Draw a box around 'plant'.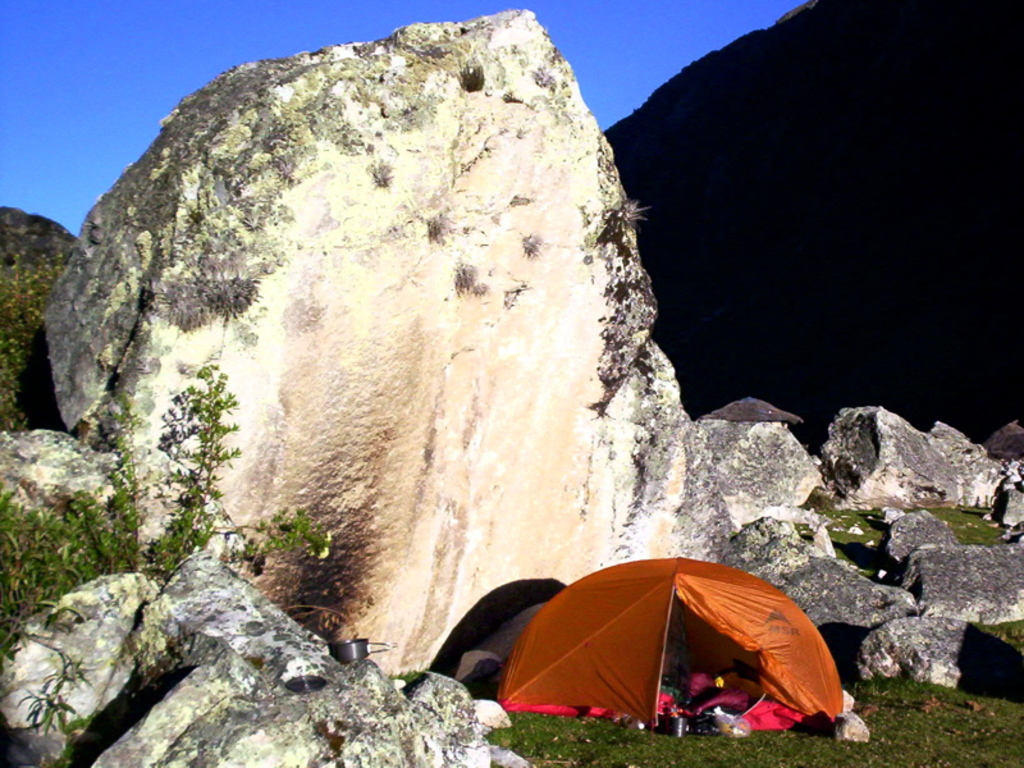
[left=0, top=346, right=323, bottom=749].
